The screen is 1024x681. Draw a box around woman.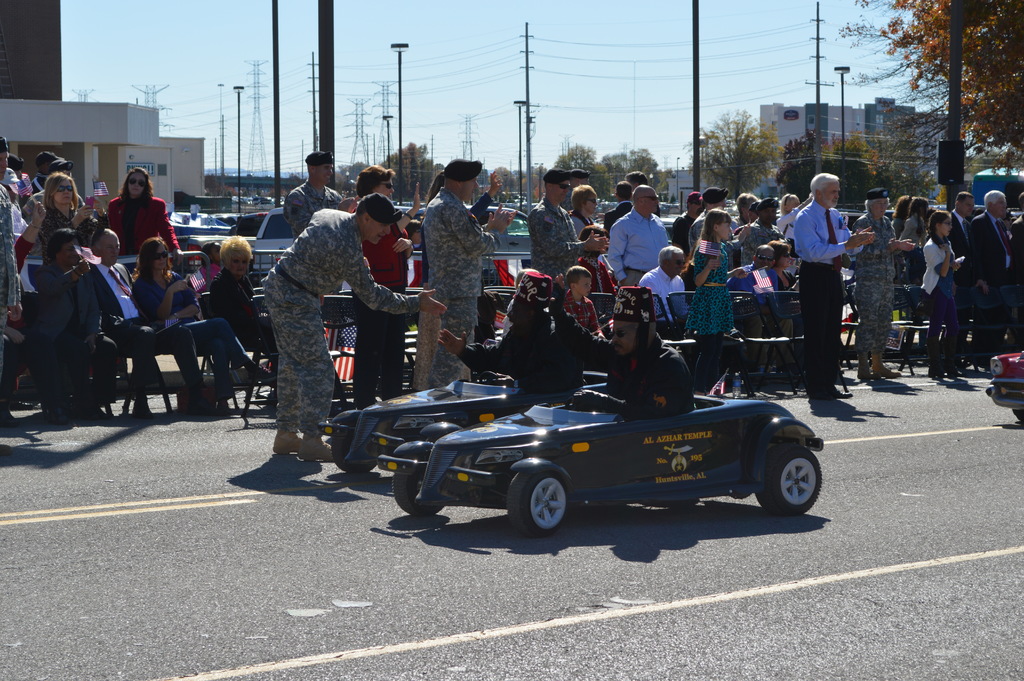
rect(685, 206, 753, 381).
